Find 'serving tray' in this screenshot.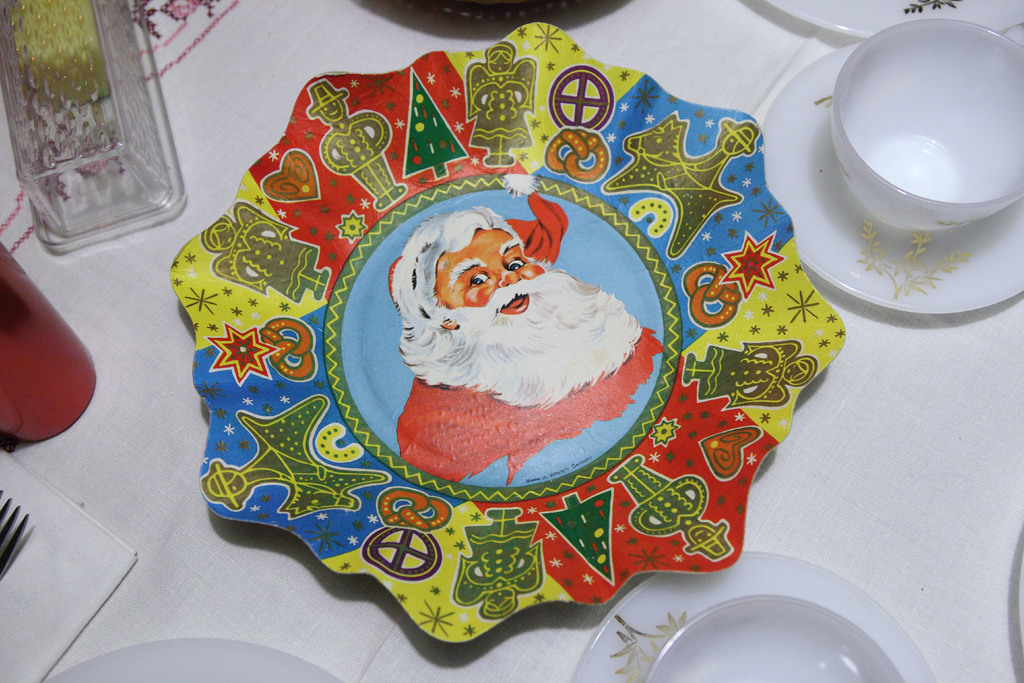
The bounding box for 'serving tray' is bbox=[183, 21, 899, 612].
